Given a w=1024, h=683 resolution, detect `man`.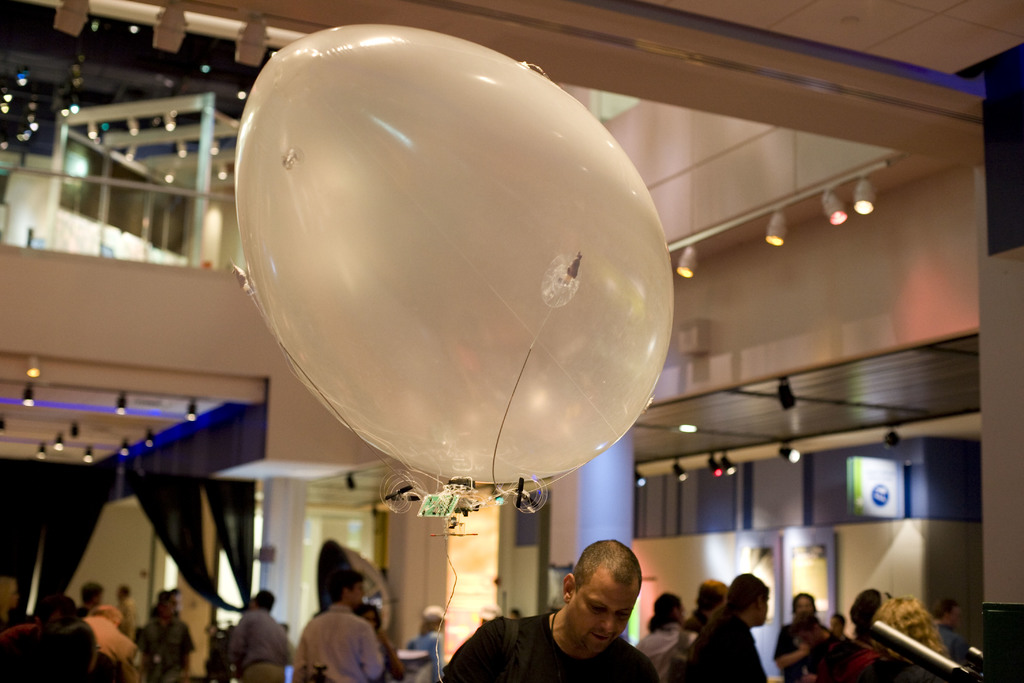
x1=936, y1=593, x2=971, y2=665.
